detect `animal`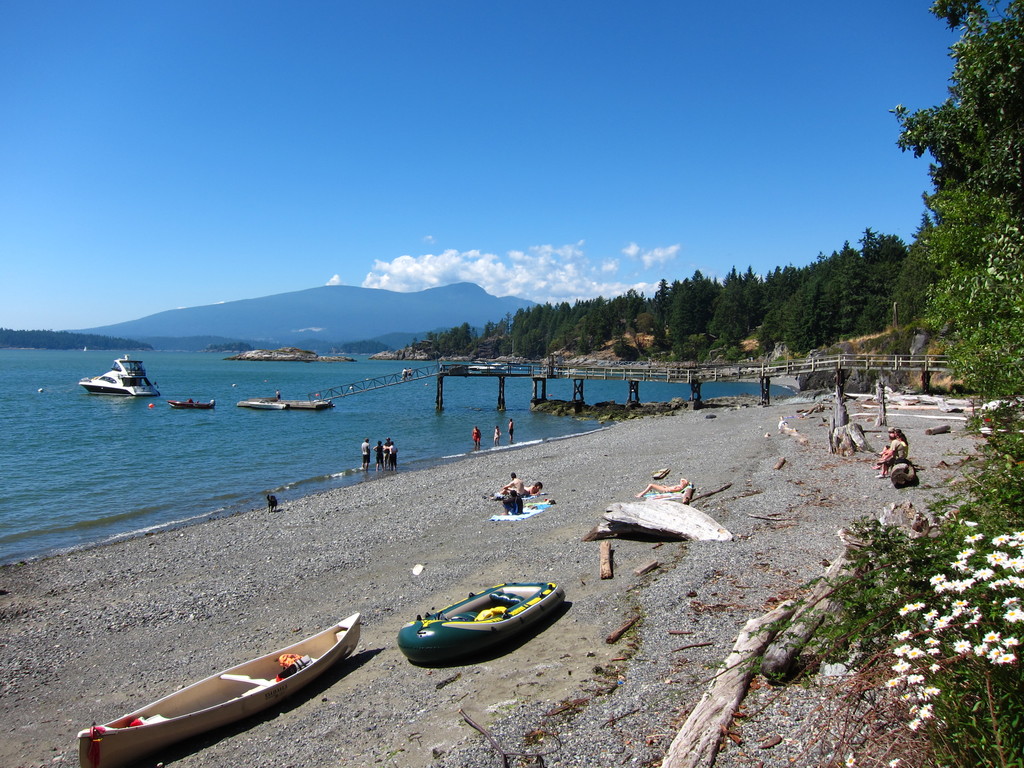
BBox(264, 493, 278, 514)
